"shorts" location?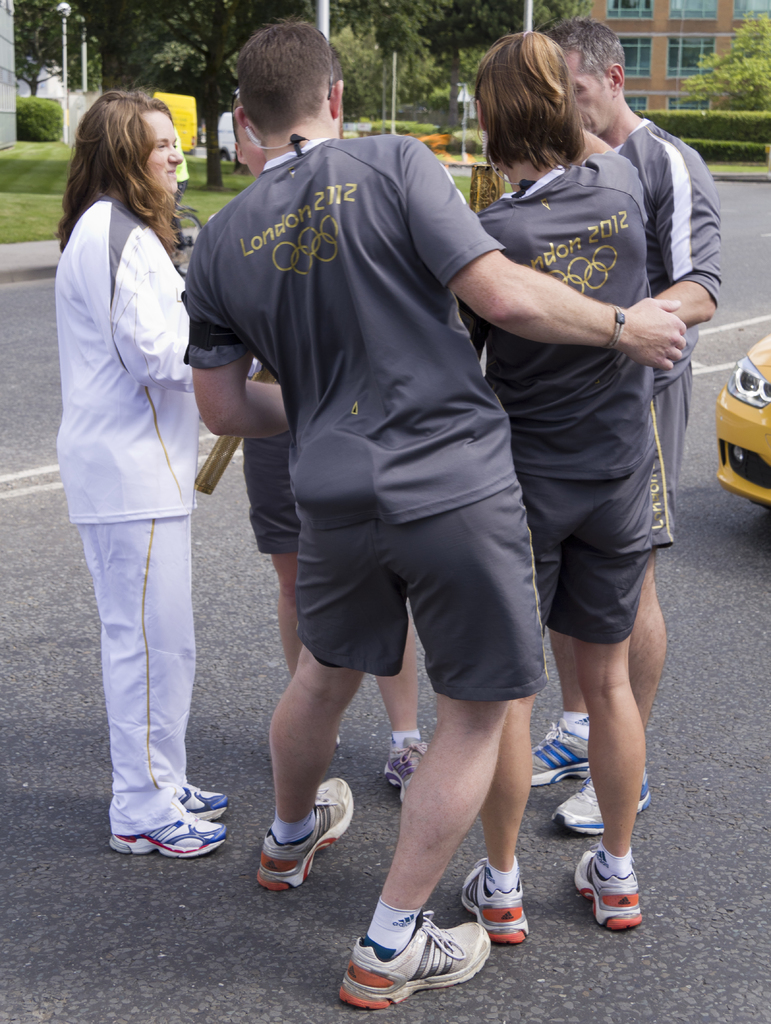
locate(241, 438, 308, 554)
